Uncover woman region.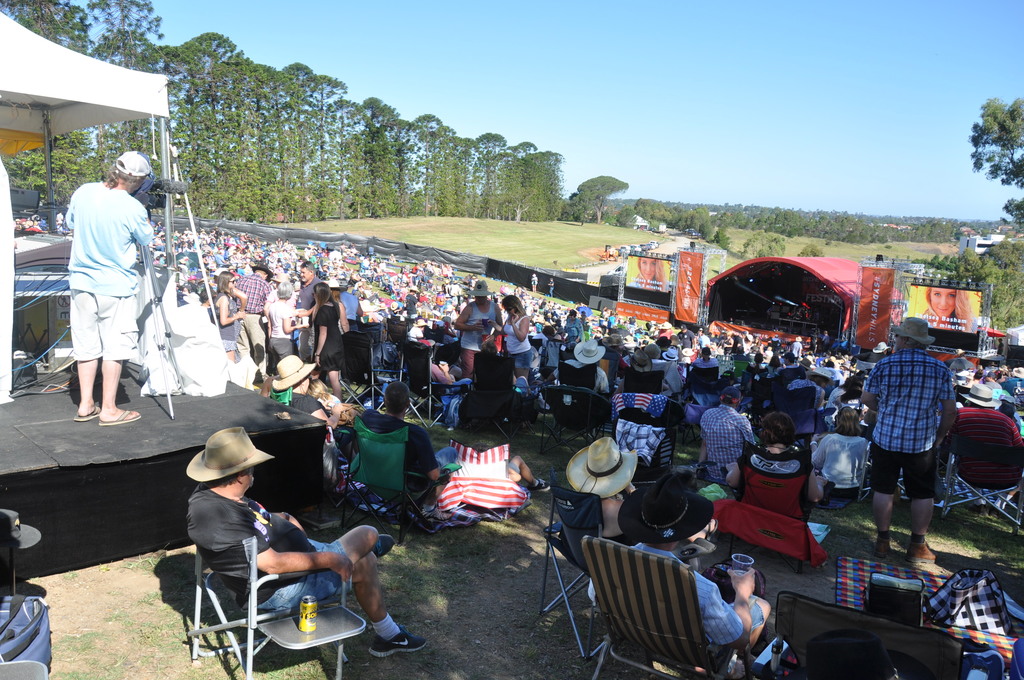
Uncovered: <bbox>627, 256, 673, 294</bbox>.
